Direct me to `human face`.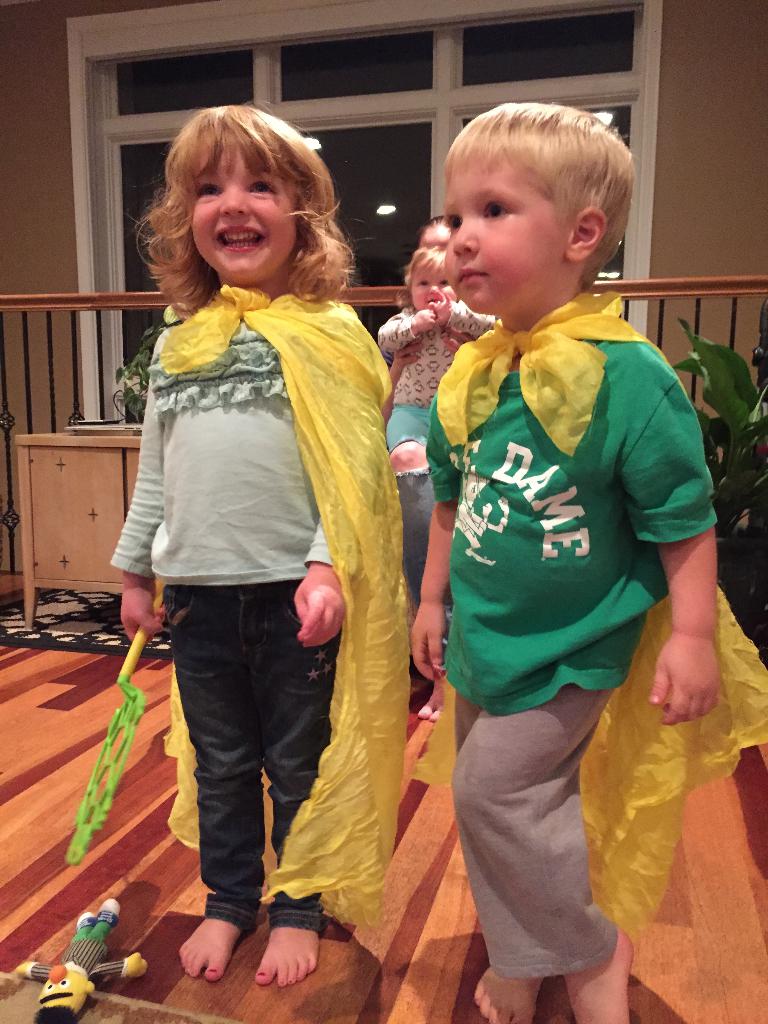
Direction: <box>195,151,300,282</box>.
